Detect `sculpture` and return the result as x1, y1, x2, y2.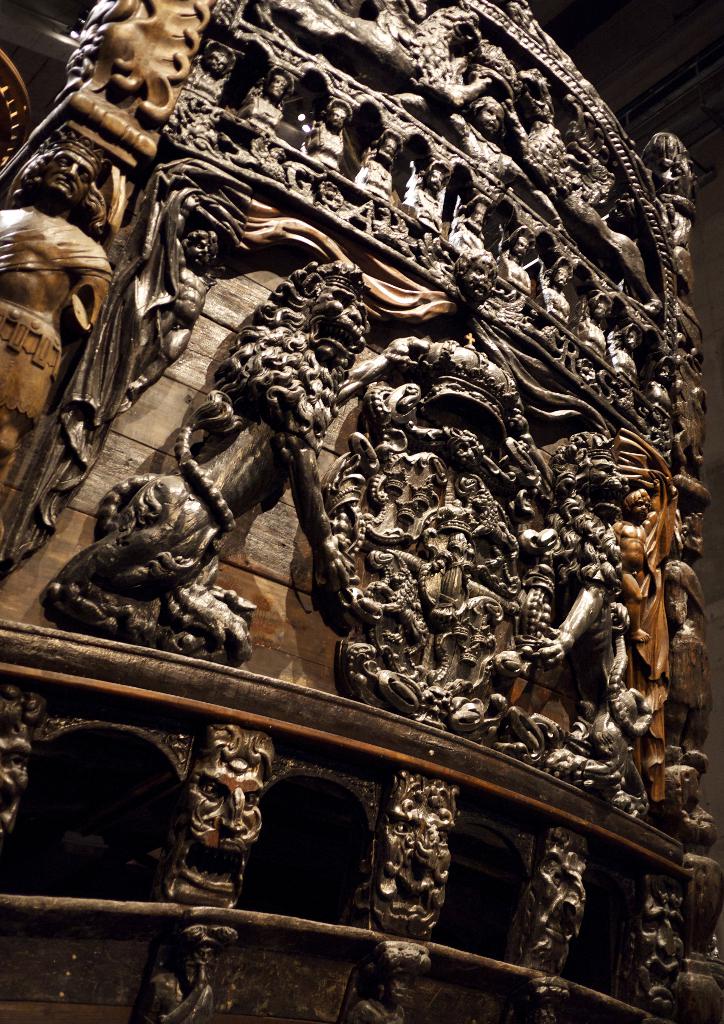
577, 295, 614, 369.
